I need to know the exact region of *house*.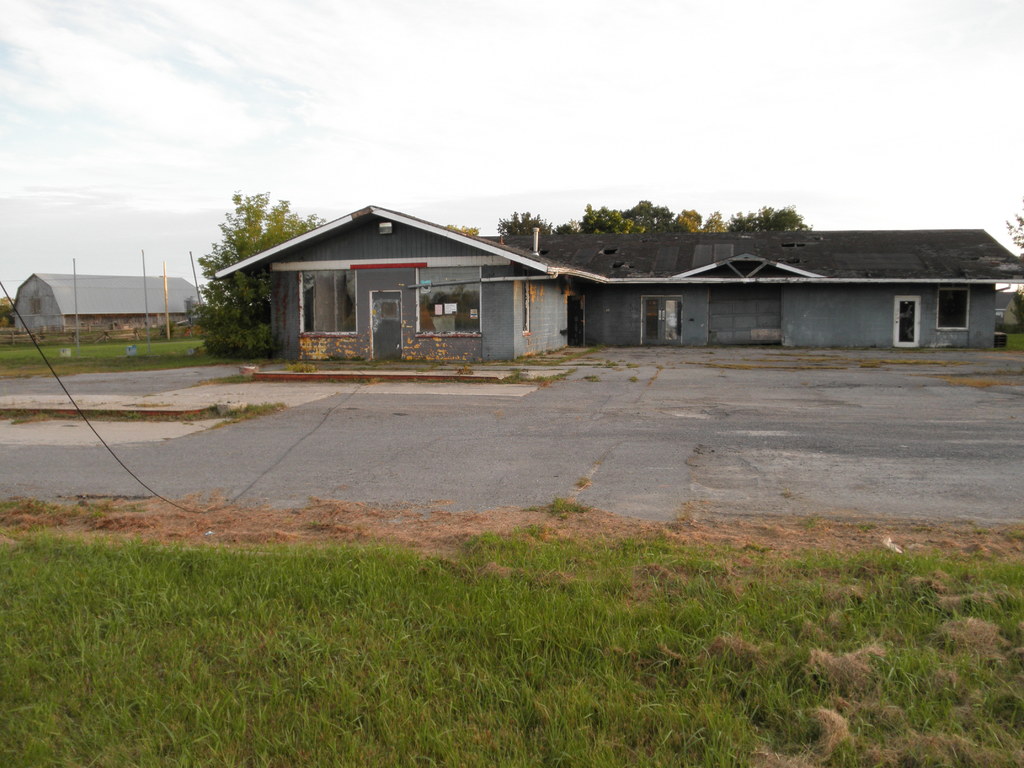
Region: bbox=[219, 204, 1023, 337].
